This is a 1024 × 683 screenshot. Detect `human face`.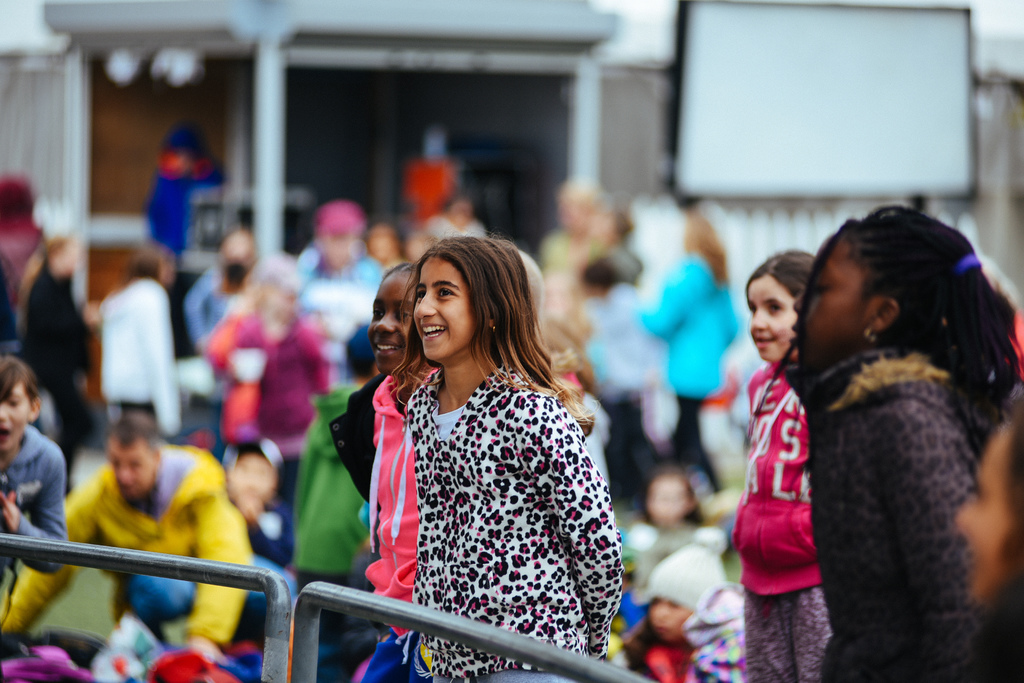
789 240 860 360.
